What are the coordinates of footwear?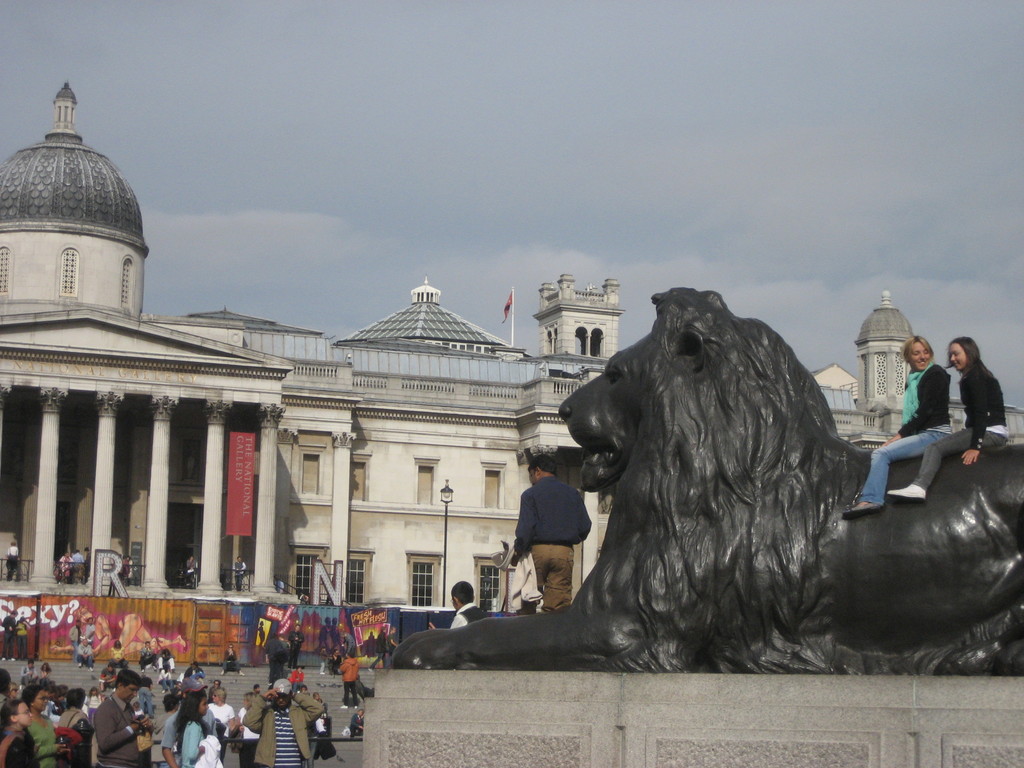
locate(883, 479, 926, 497).
